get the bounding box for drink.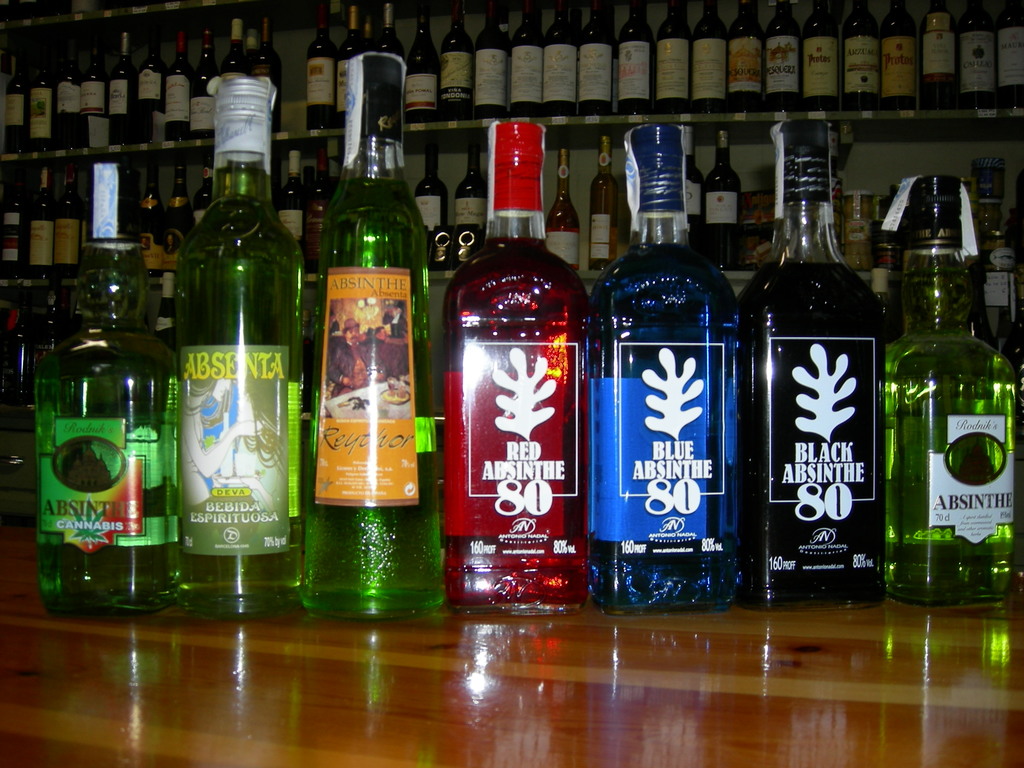
<bbox>737, 260, 887, 605</bbox>.
